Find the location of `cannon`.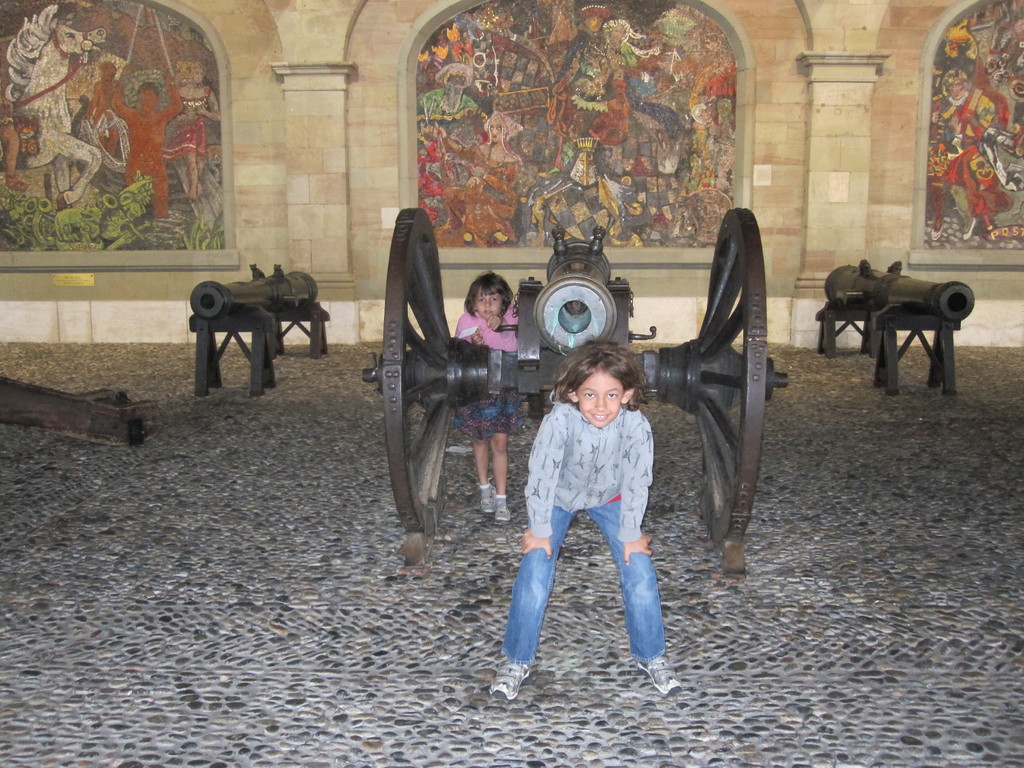
Location: region(186, 266, 329, 396).
